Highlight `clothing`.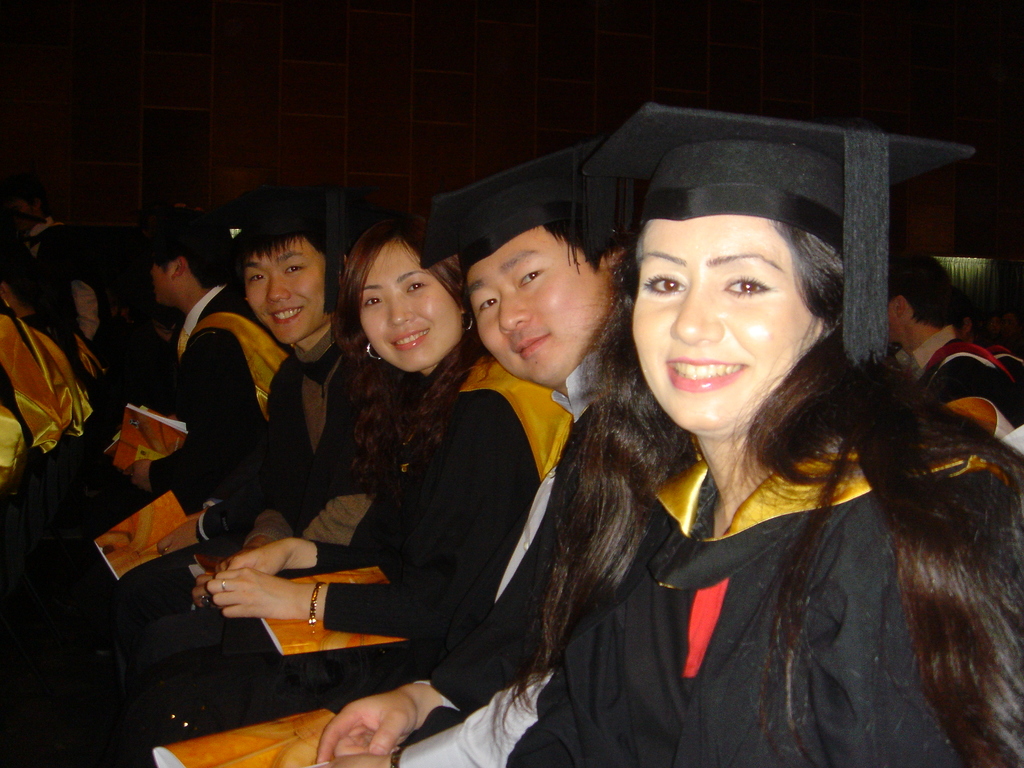
Highlighted region: 17:309:99:438.
